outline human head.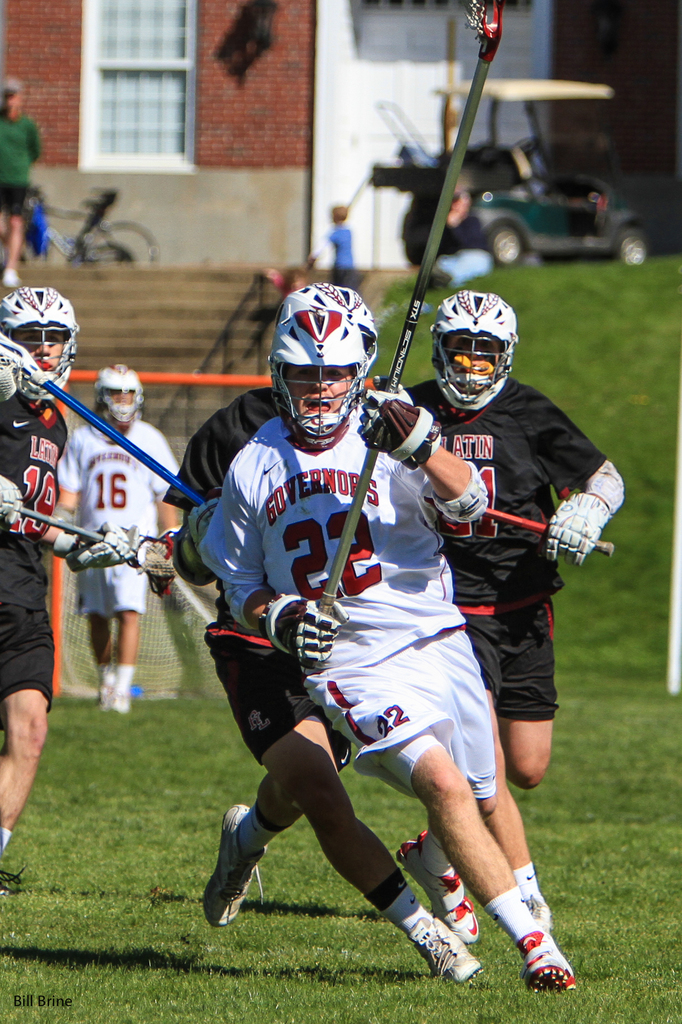
Outline: l=0, t=87, r=25, b=111.
